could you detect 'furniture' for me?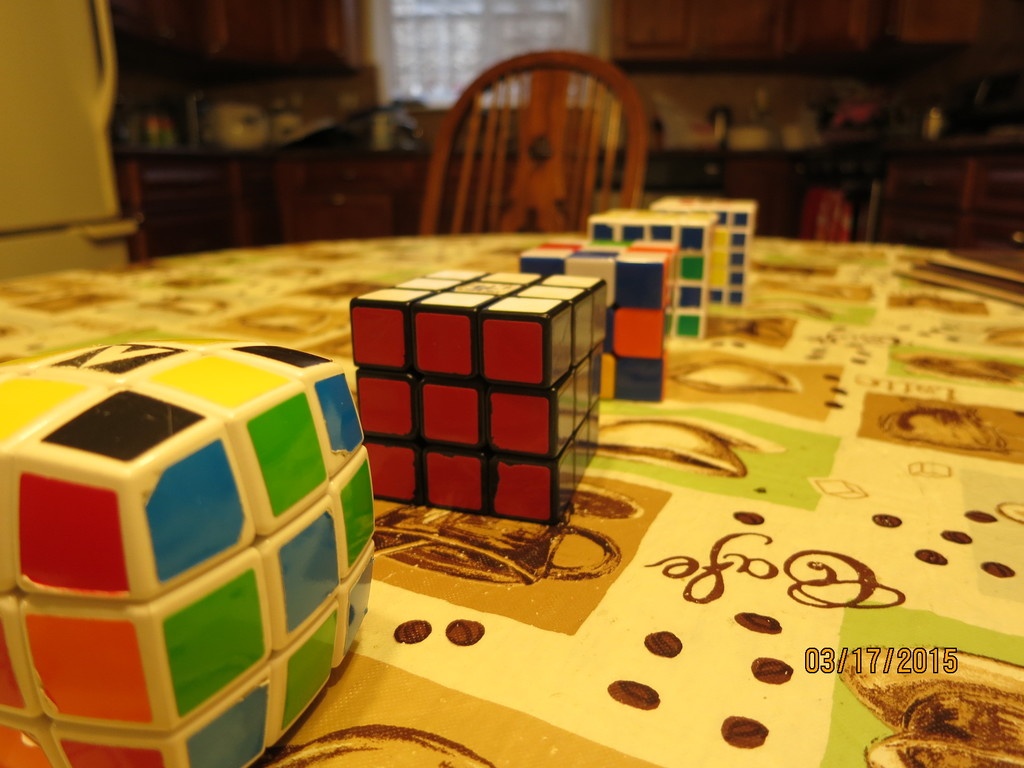
Detection result: detection(411, 47, 648, 240).
